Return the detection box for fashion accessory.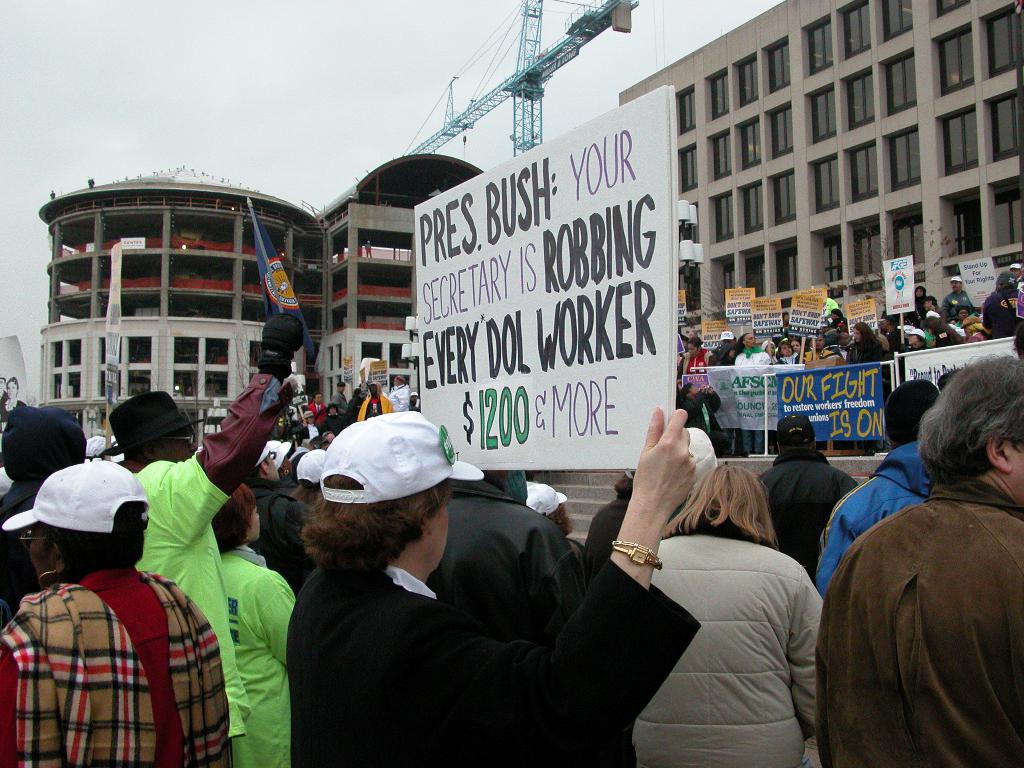
{"x1": 718, "y1": 331, "x2": 734, "y2": 340}.
